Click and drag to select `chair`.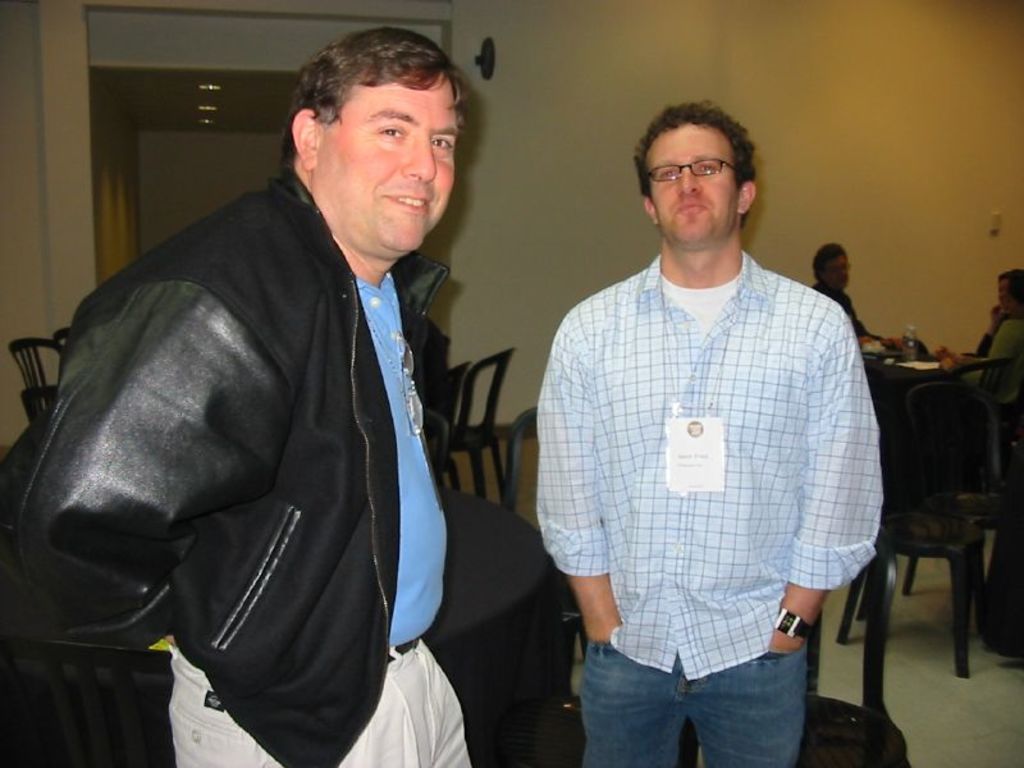
Selection: box=[829, 333, 998, 722].
